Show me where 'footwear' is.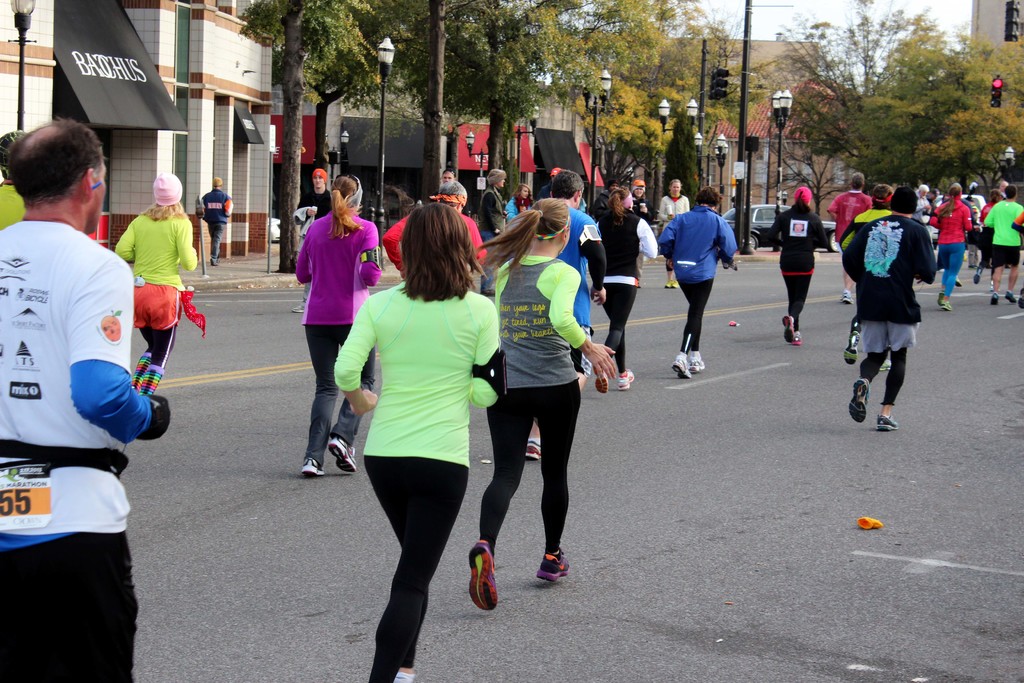
'footwear' is at 623:366:634:390.
